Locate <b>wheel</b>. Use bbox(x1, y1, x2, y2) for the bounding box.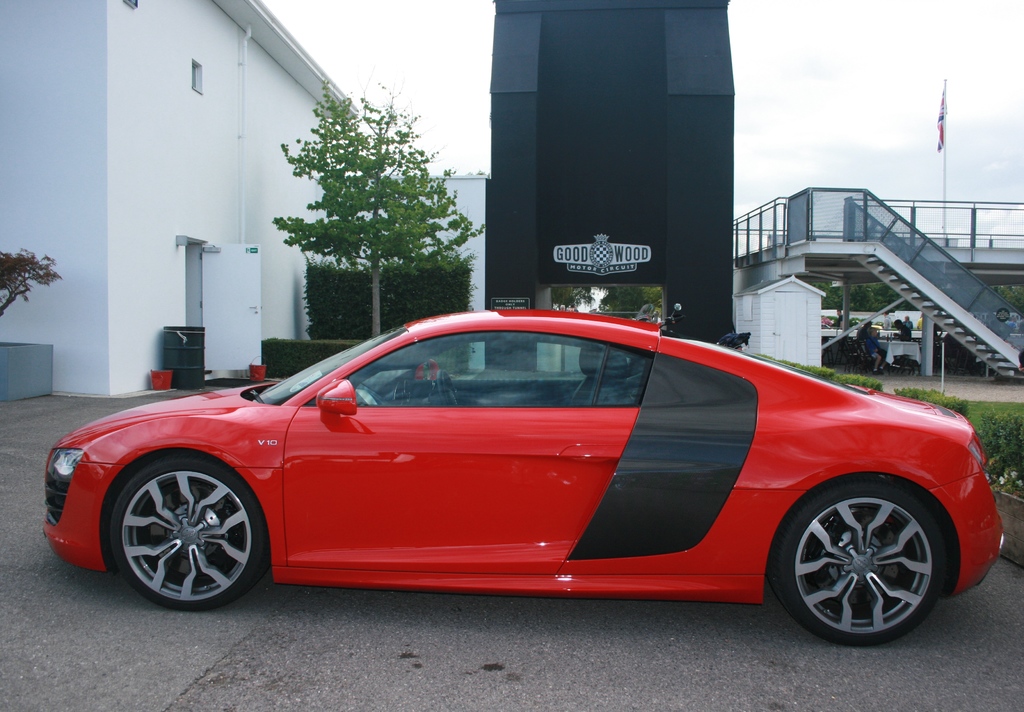
bbox(769, 476, 958, 643).
